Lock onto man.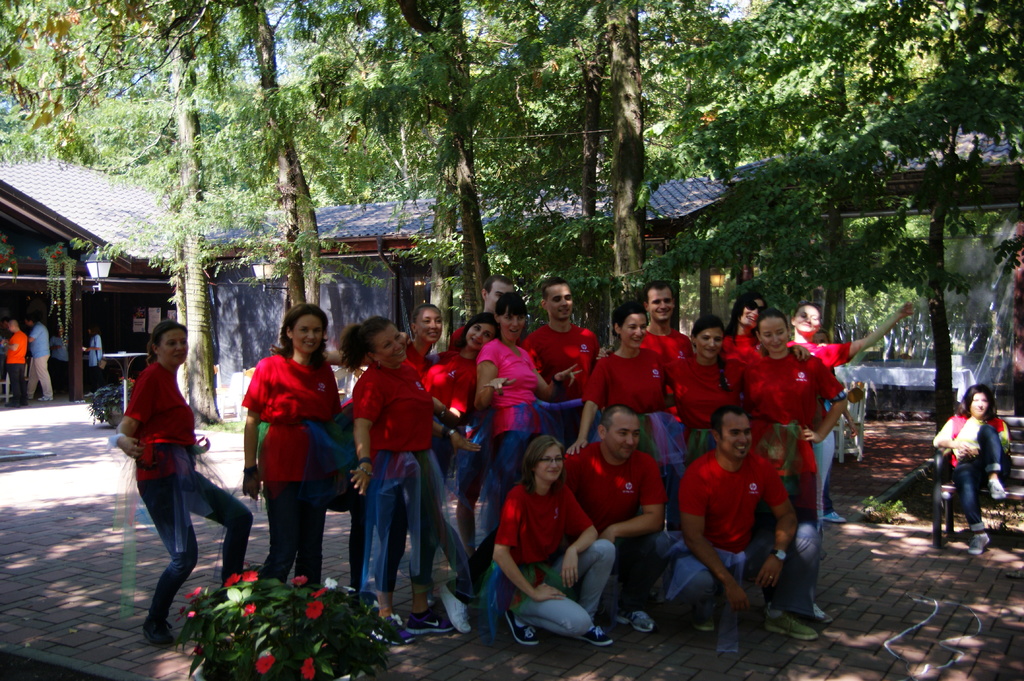
Locked: 639, 276, 694, 377.
